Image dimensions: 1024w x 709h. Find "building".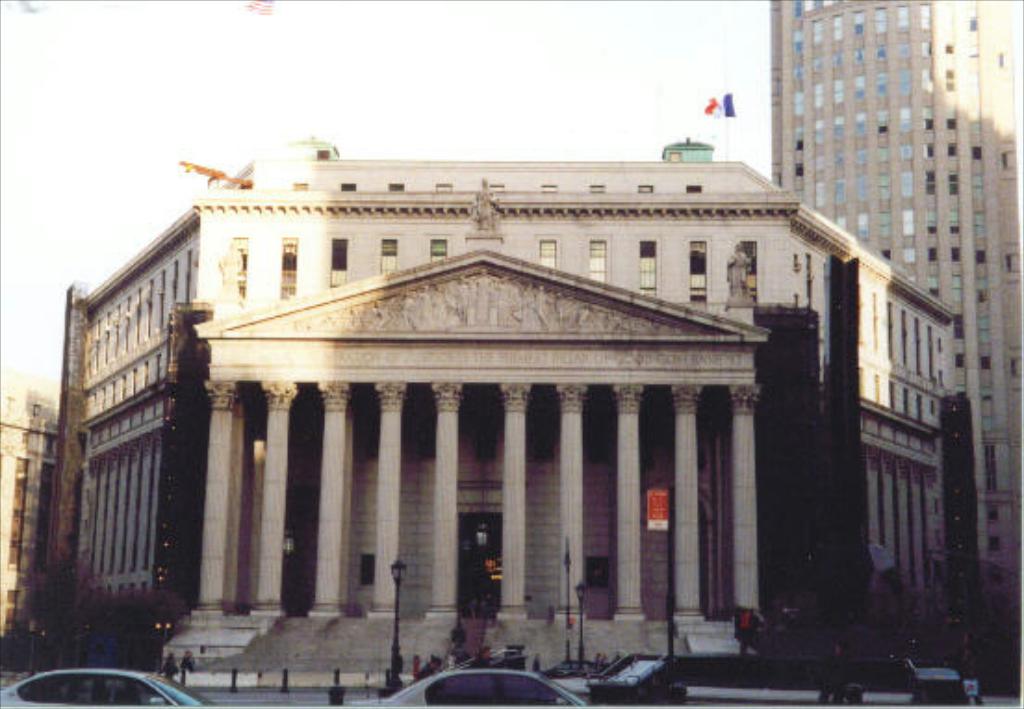
detection(0, 373, 69, 672).
